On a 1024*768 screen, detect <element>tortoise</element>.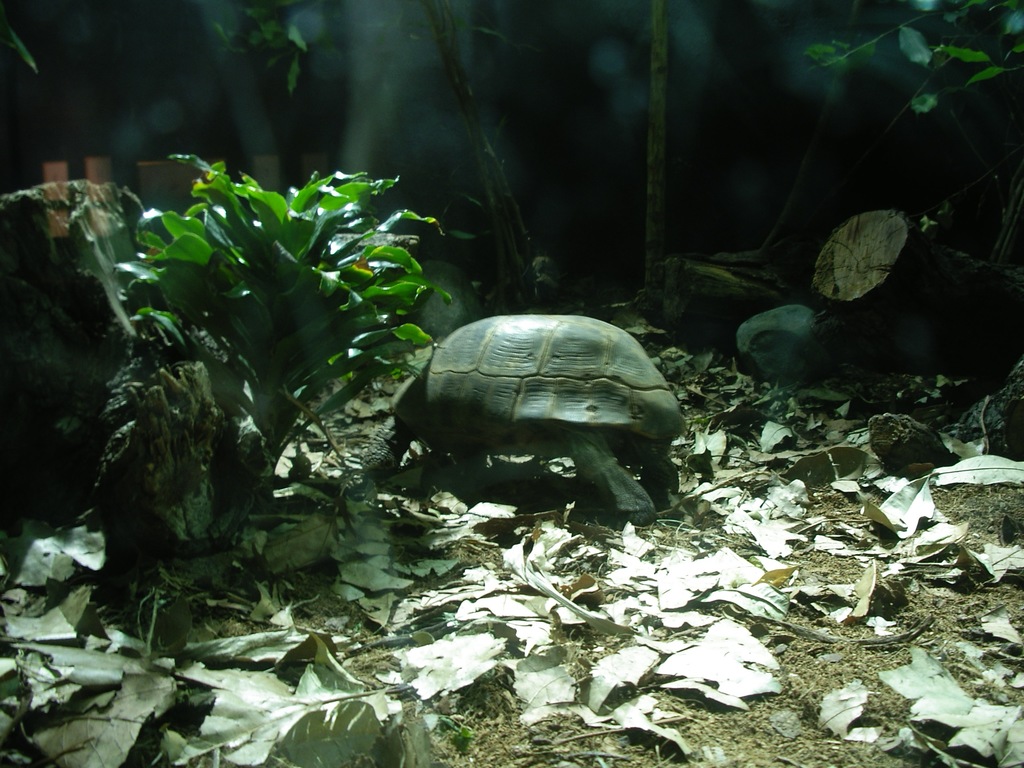
<bbox>360, 314, 689, 532</bbox>.
